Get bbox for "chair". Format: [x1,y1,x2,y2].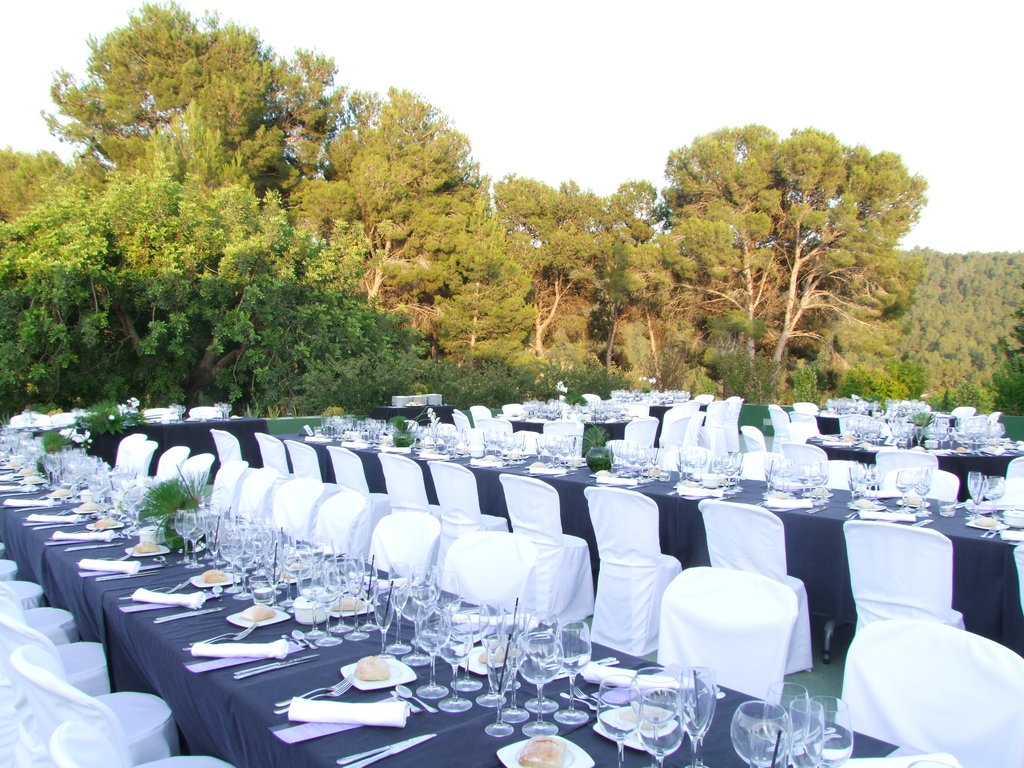
[502,471,599,609].
